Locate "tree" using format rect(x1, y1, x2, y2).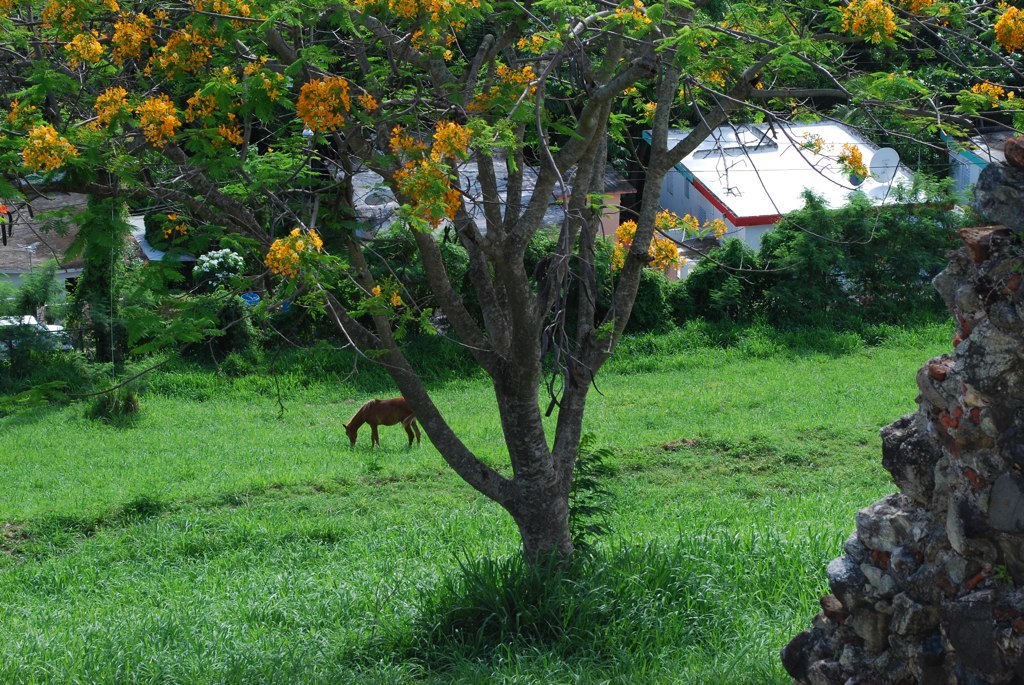
rect(0, 0, 1023, 597).
